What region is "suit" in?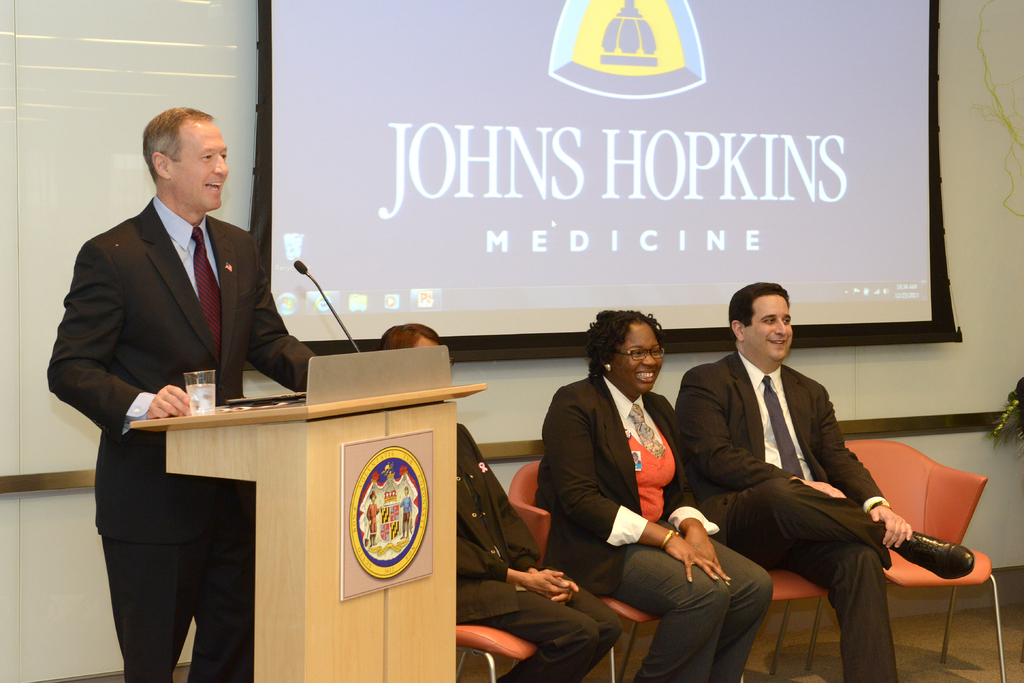
bbox=[454, 418, 624, 682].
